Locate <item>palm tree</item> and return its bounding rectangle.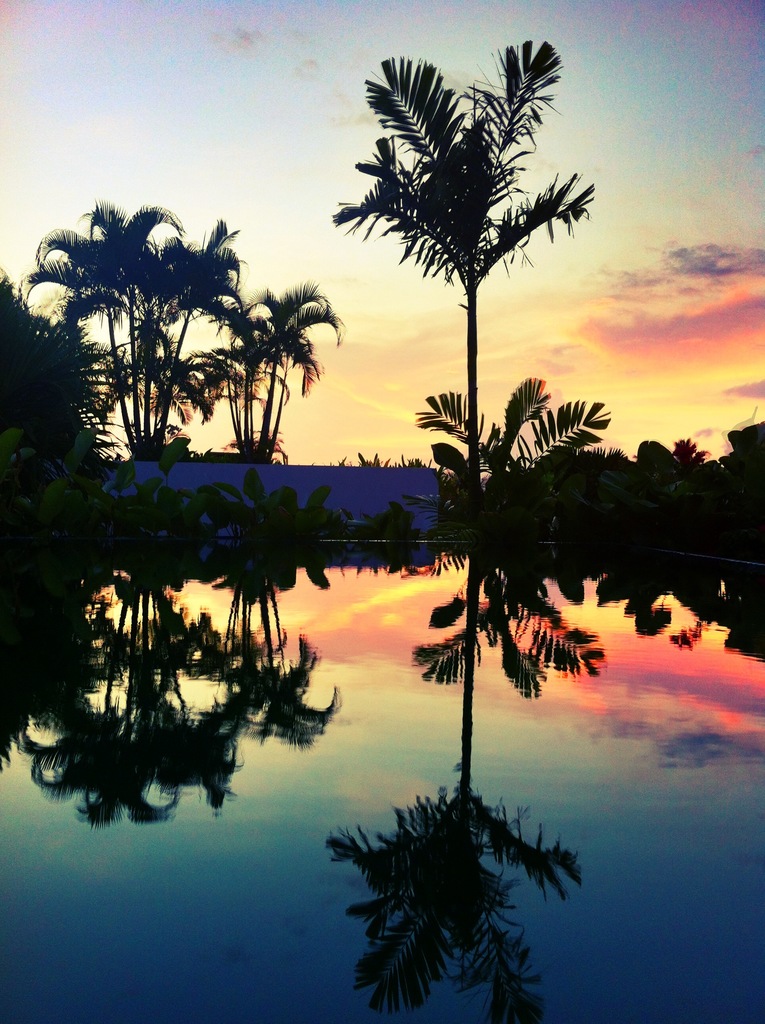
pyautogui.locateOnScreen(344, 65, 588, 472).
